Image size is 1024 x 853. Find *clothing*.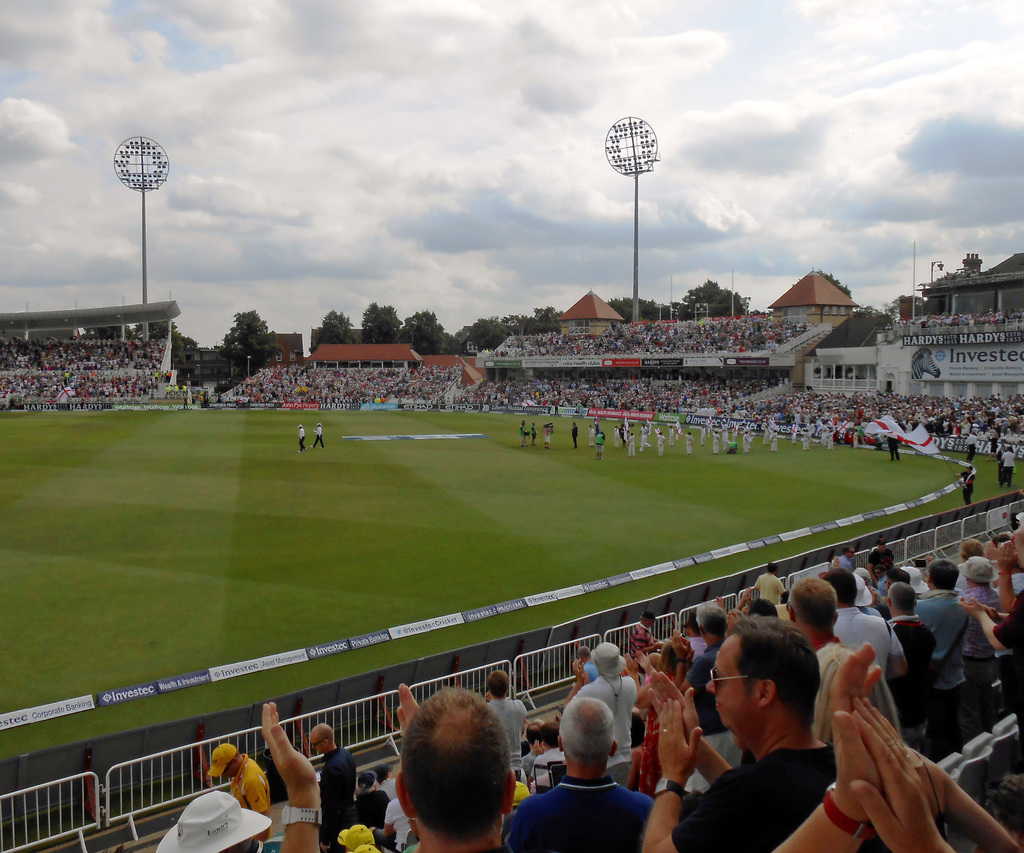
detection(685, 434, 692, 454).
